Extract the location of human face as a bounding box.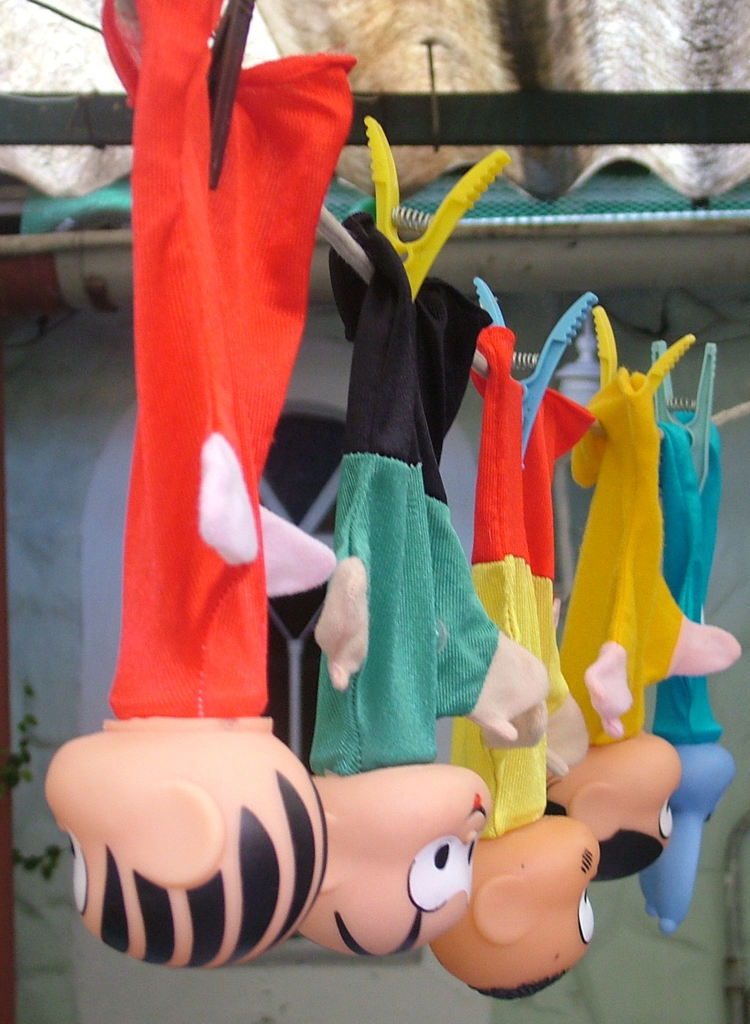
{"left": 358, "top": 758, "right": 491, "bottom": 949}.
